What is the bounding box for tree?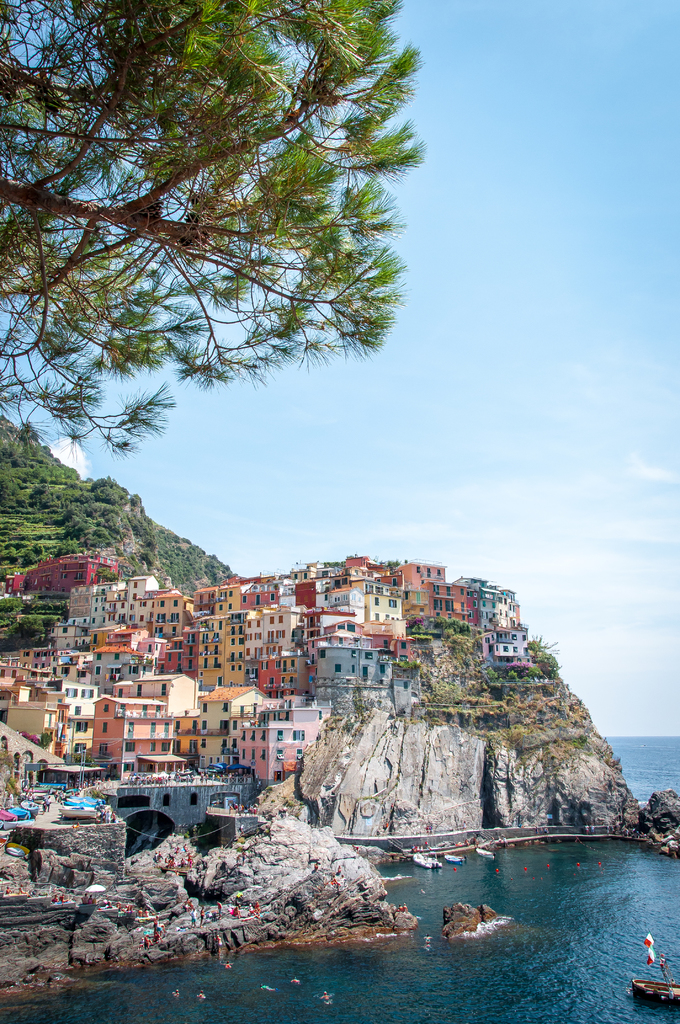
(0, 0, 448, 475).
